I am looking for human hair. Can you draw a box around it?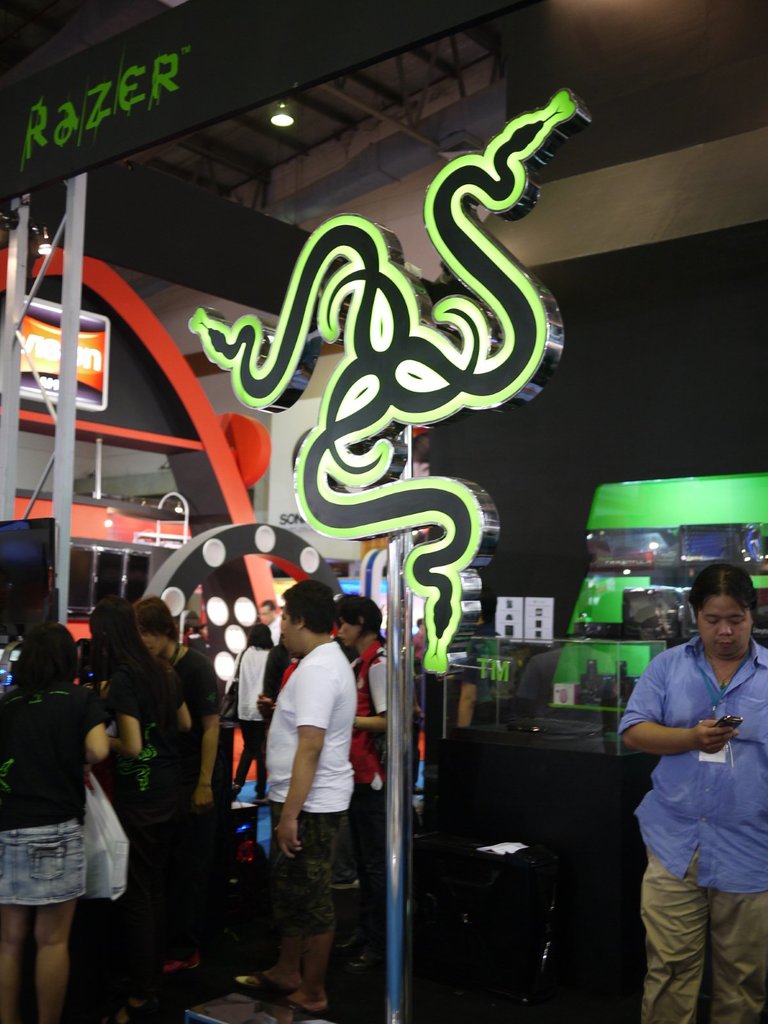
Sure, the bounding box is (129, 593, 183, 641).
